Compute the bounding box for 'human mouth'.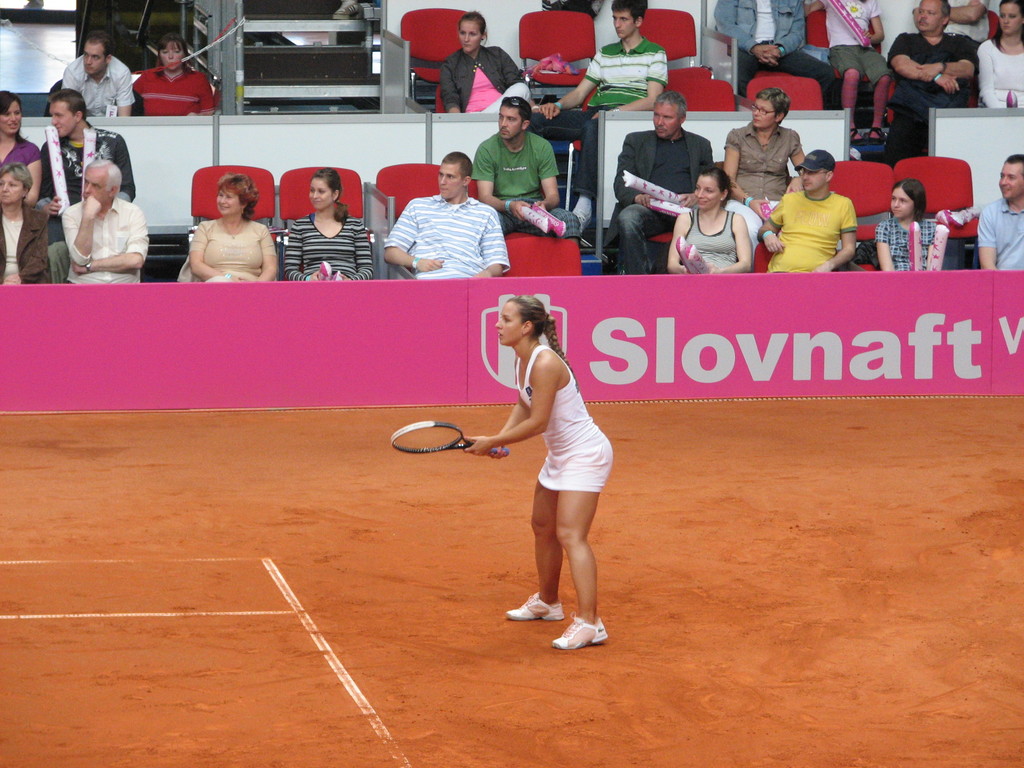
[503,130,508,137].
